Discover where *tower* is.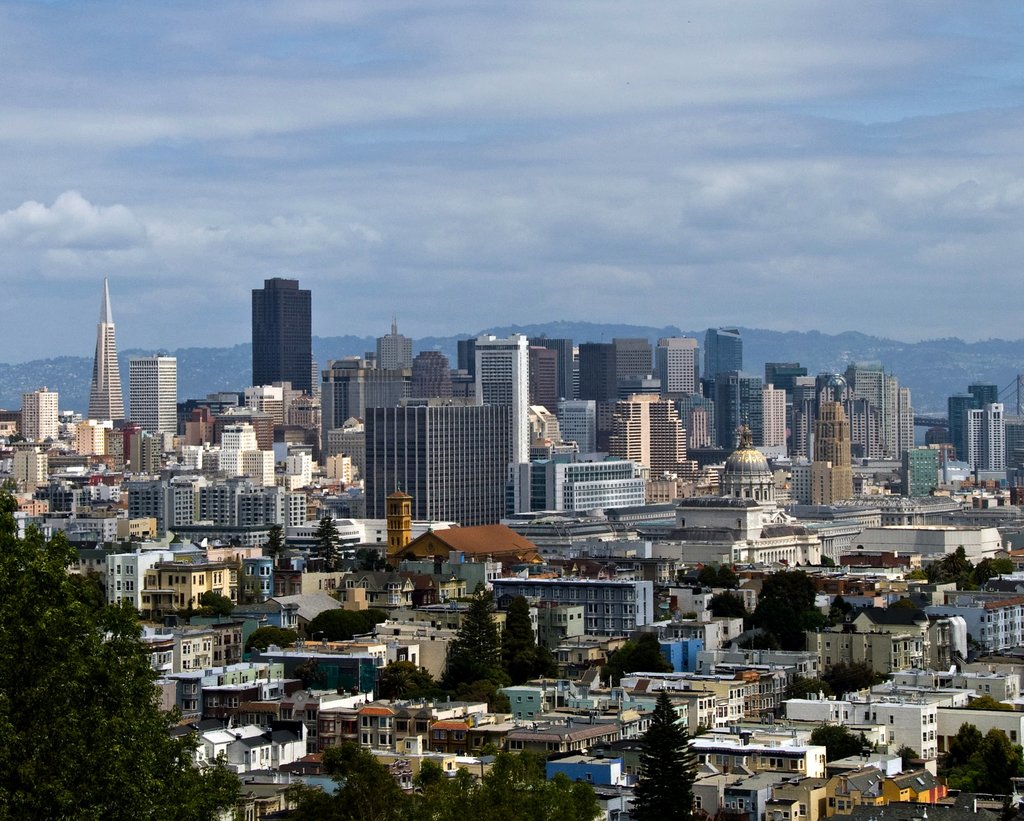
Discovered at locate(946, 383, 996, 458).
